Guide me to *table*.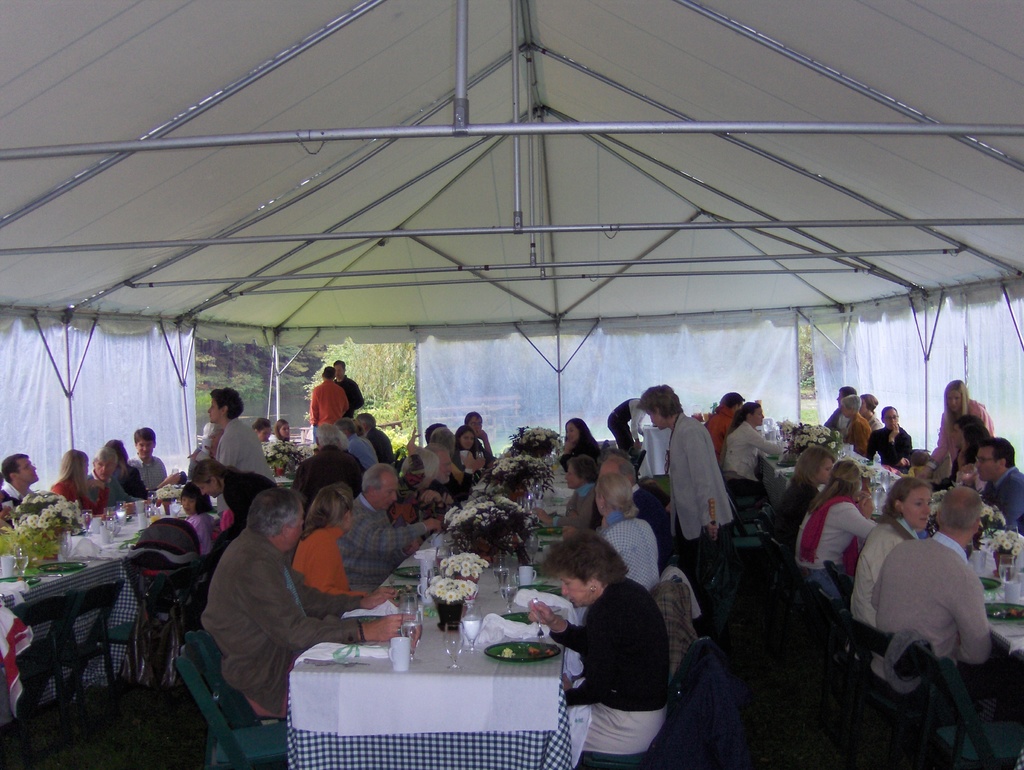
Guidance: pyautogui.locateOnScreen(269, 421, 579, 769).
